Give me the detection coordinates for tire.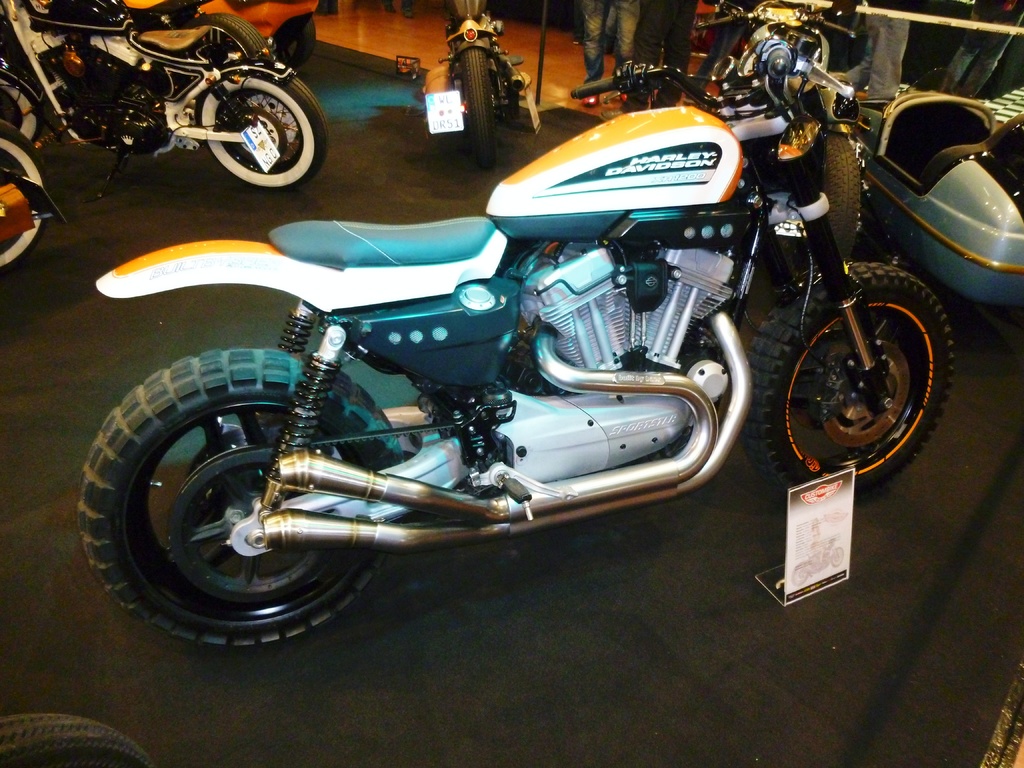
box(194, 68, 326, 191).
